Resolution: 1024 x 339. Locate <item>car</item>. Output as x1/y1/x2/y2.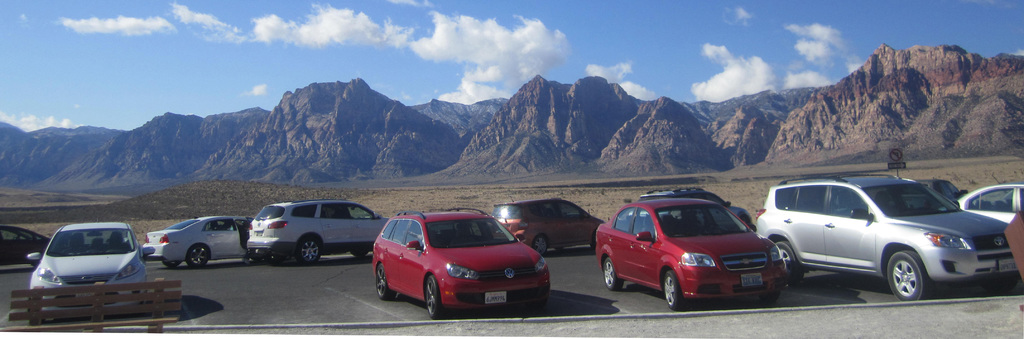
367/201/548/309.
